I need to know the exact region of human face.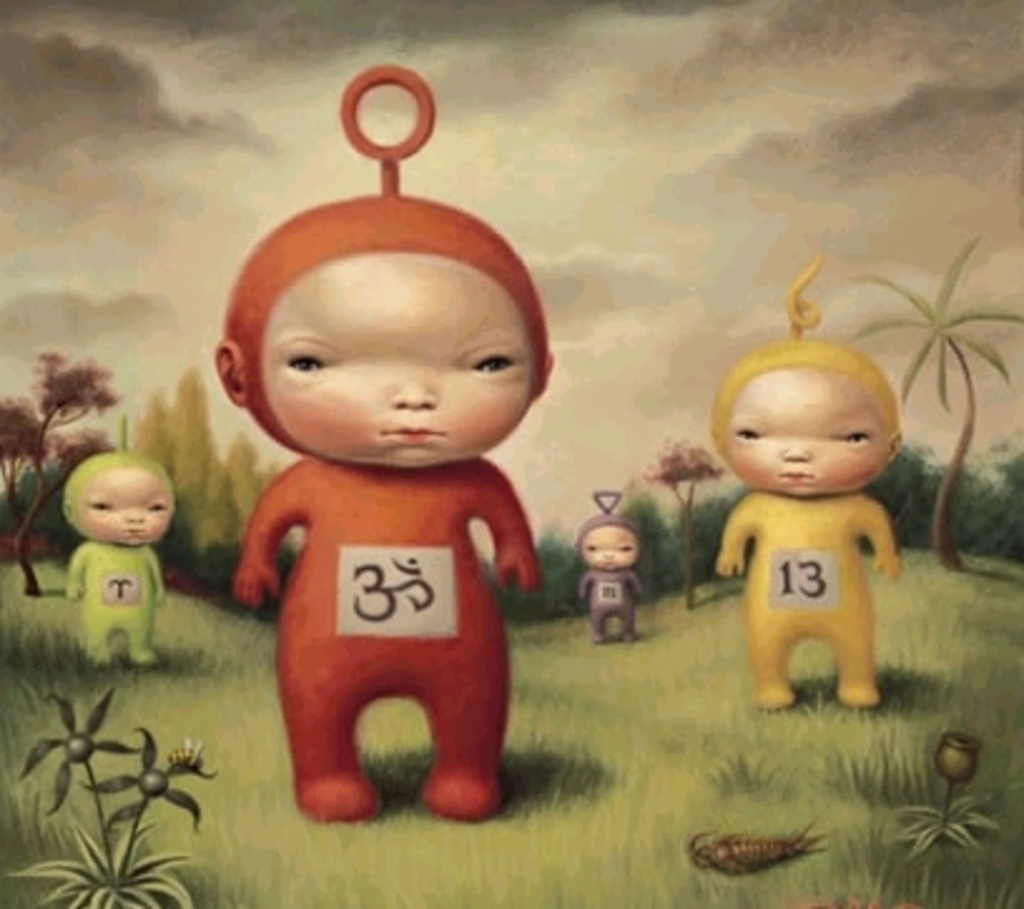
Region: select_region(733, 359, 893, 492).
